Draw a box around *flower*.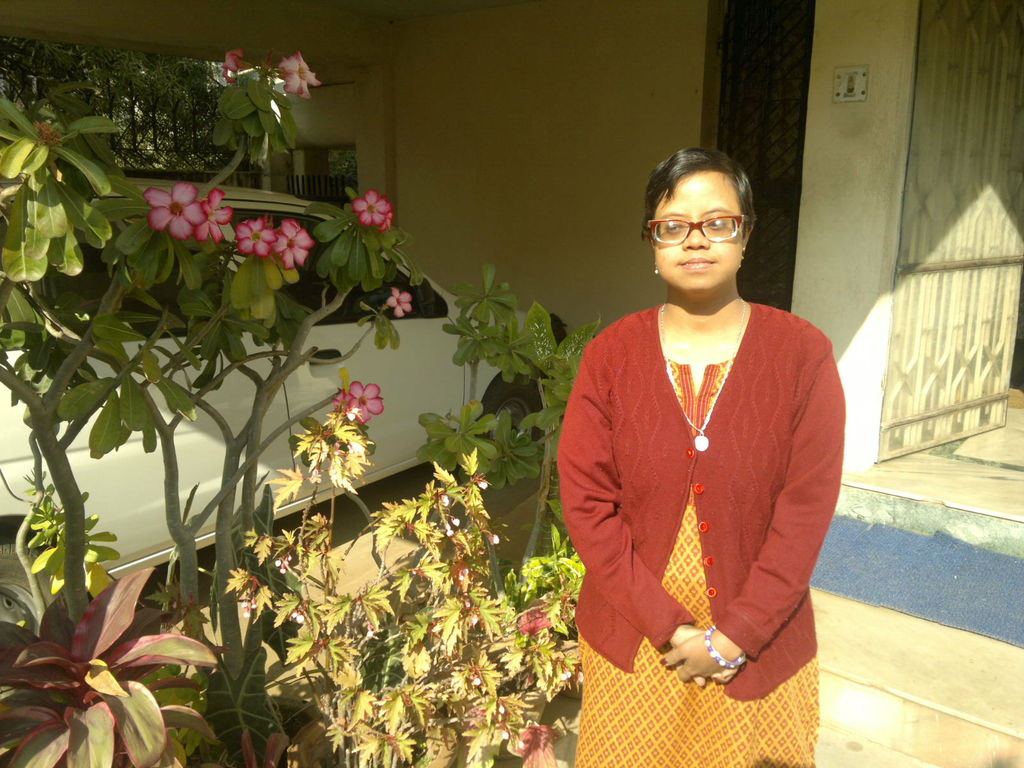
472,675,481,687.
